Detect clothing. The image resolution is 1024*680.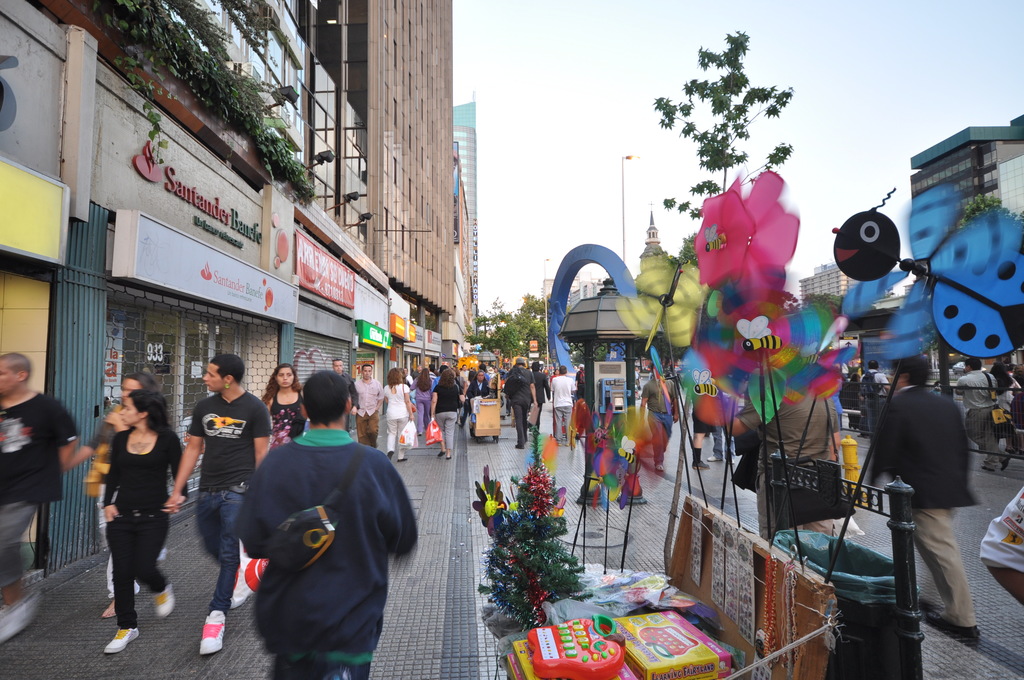
locate(189, 387, 274, 610).
